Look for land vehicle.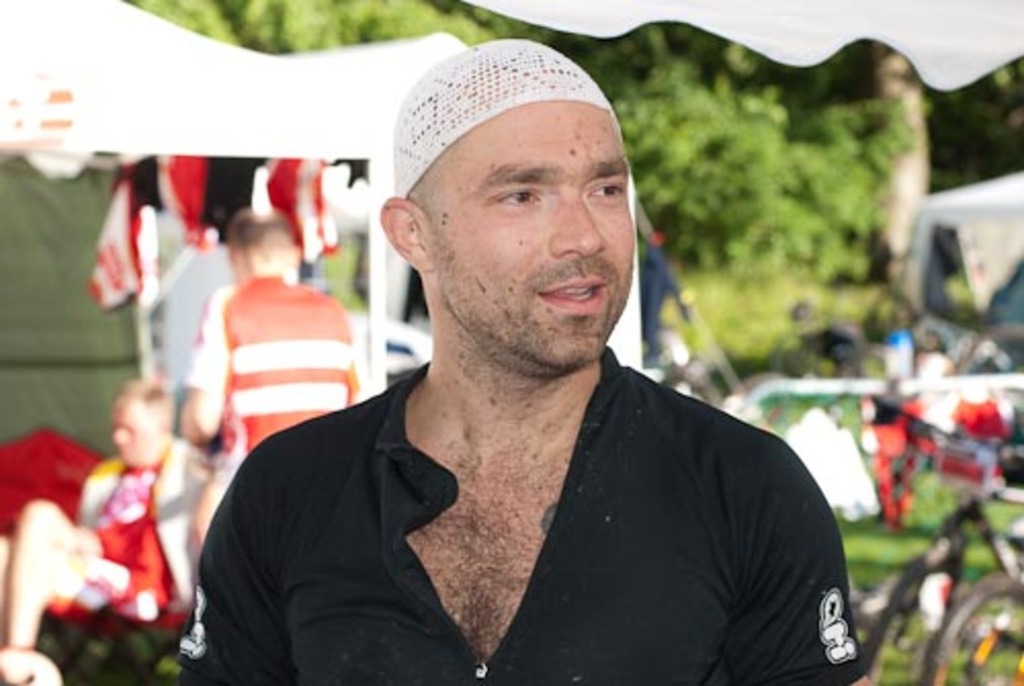
Found: 932 575 1022 684.
